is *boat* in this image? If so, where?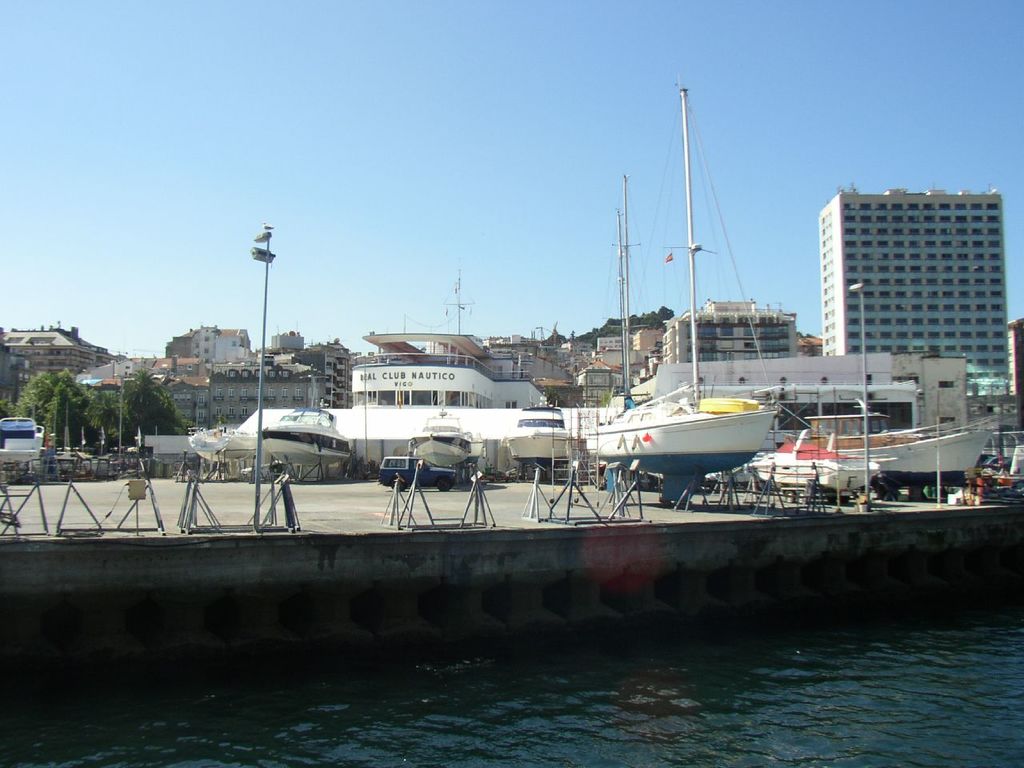
Yes, at [711,434,900,502].
